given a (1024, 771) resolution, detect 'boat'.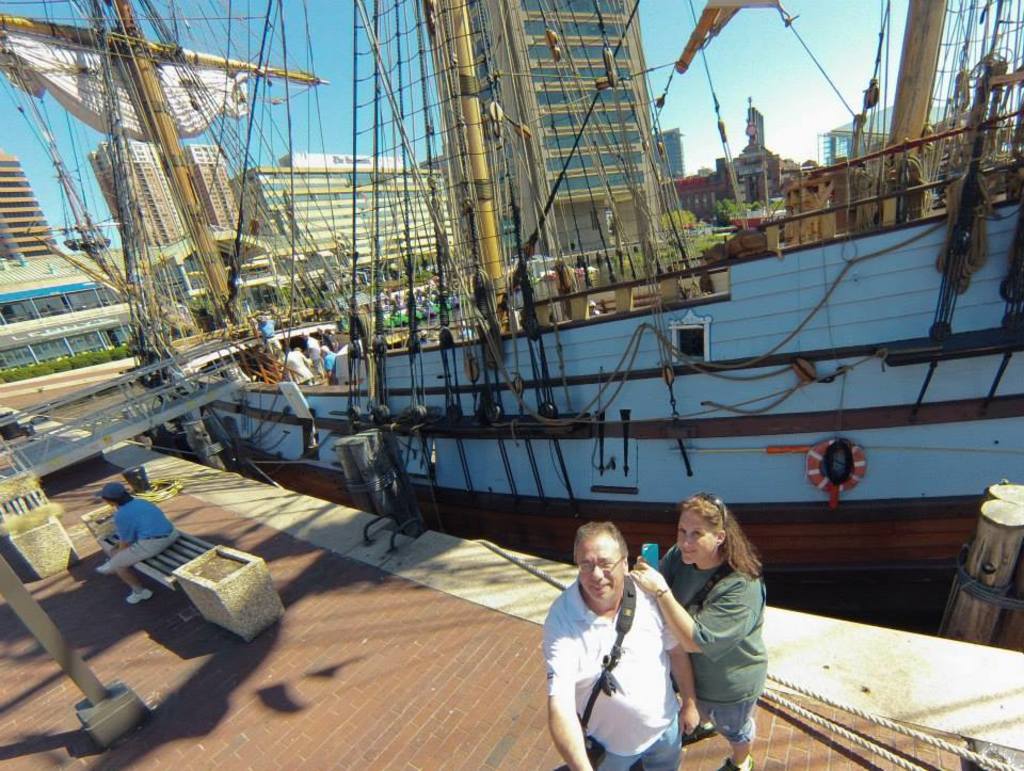
x1=68, y1=23, x2=1023, y2=632.
